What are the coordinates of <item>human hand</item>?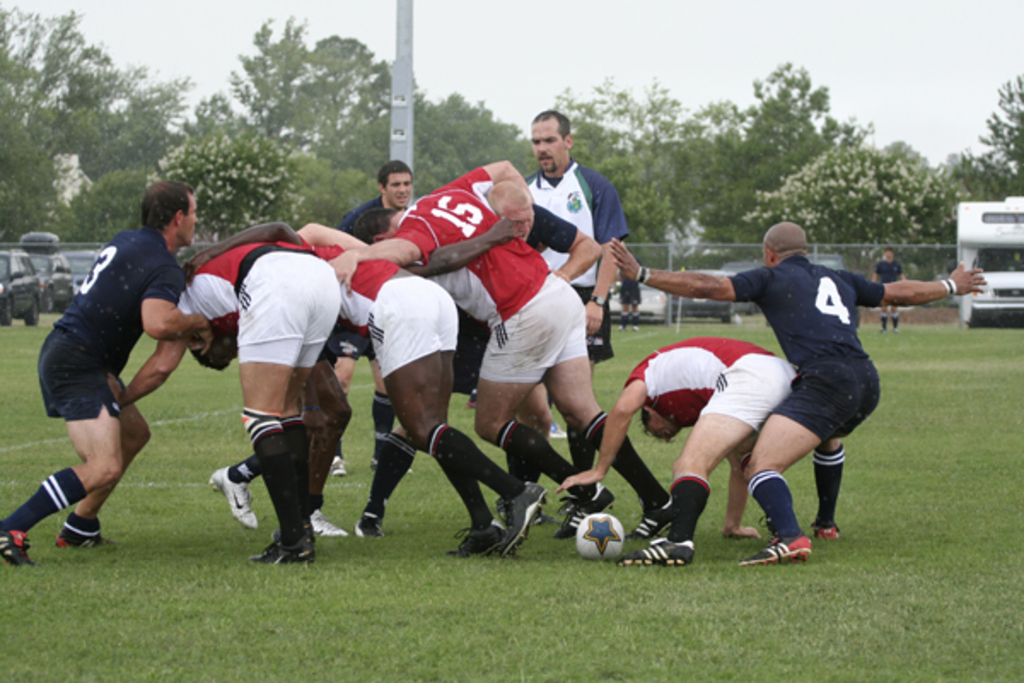
[945,260,993,297].
